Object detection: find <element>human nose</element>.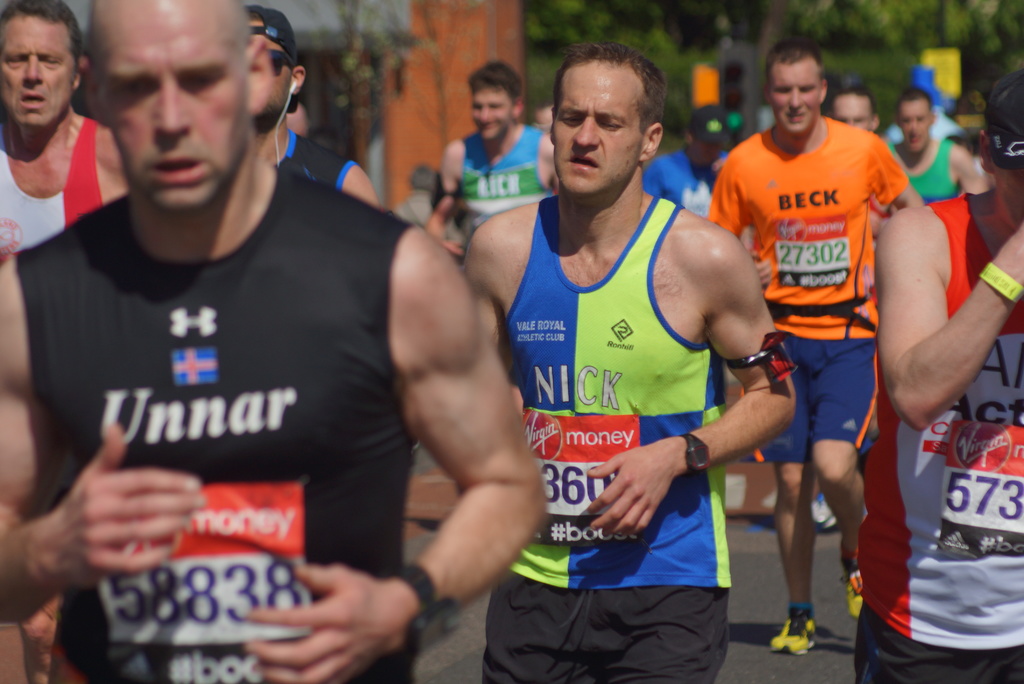
<region>20, 53, 44, 92</region>.
